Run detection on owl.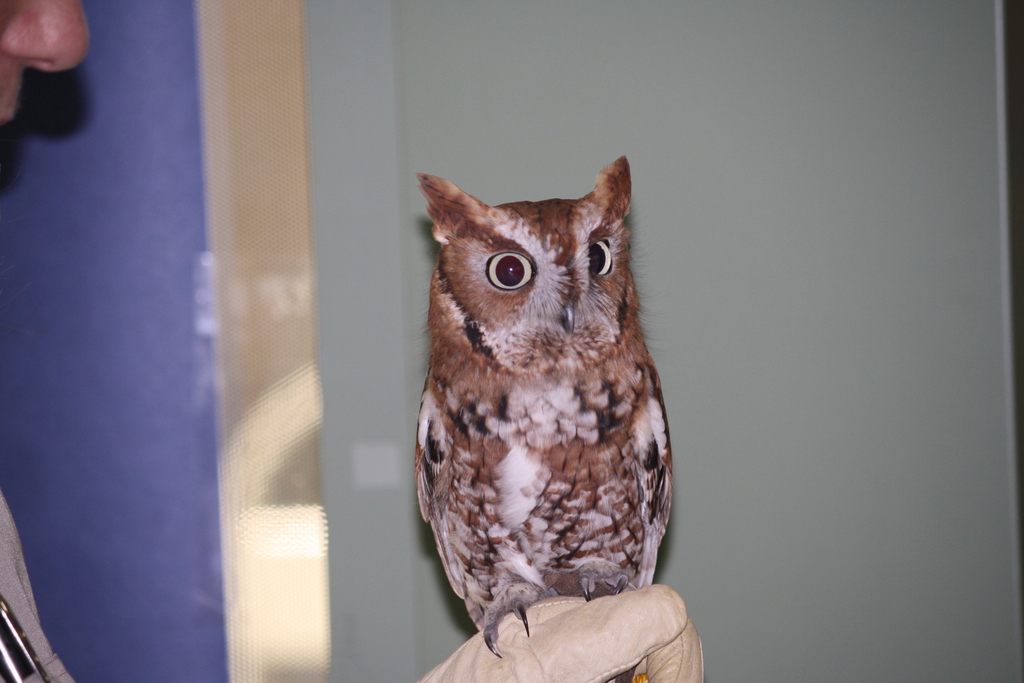
Result: select_region(416, 154, 672, 666).
